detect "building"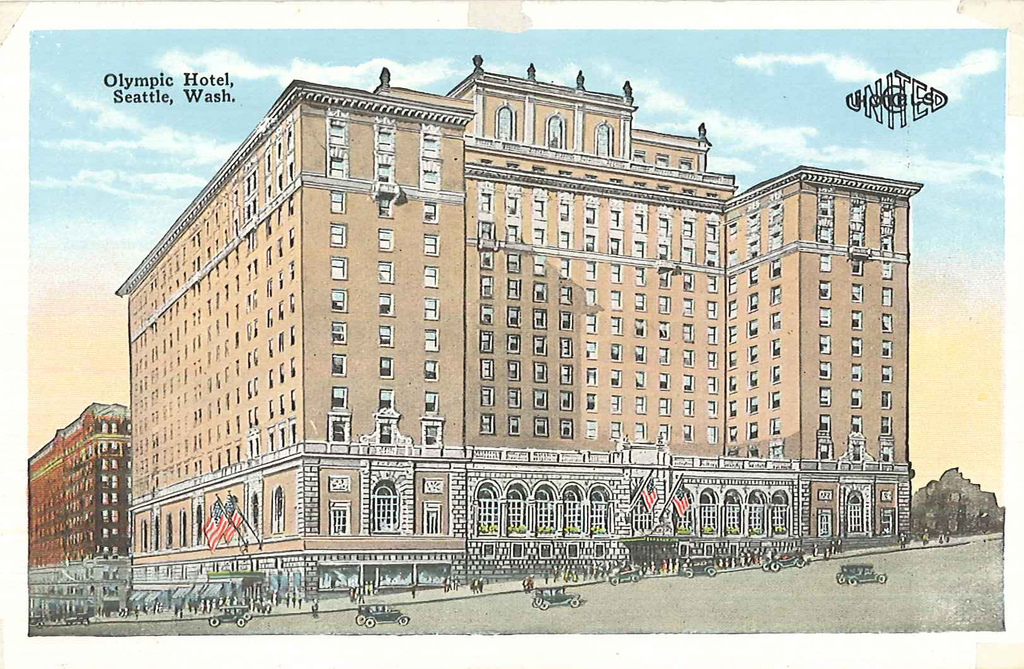
29:402:130:568
